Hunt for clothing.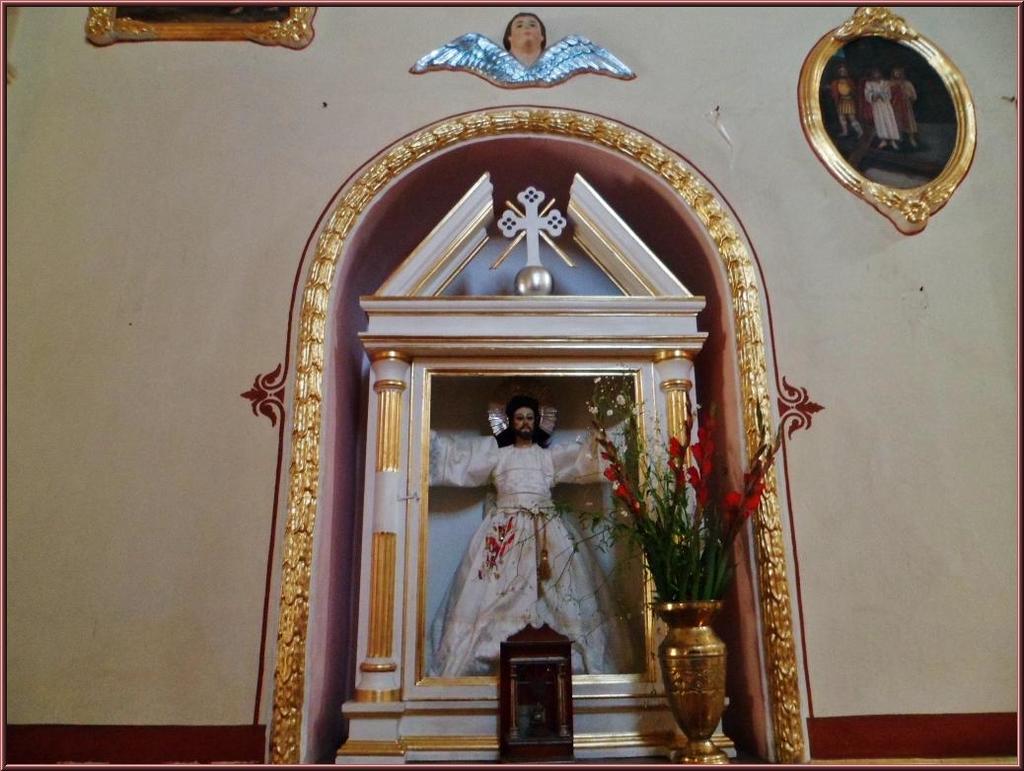
Hunted down at (889, 85, 911, 135).
